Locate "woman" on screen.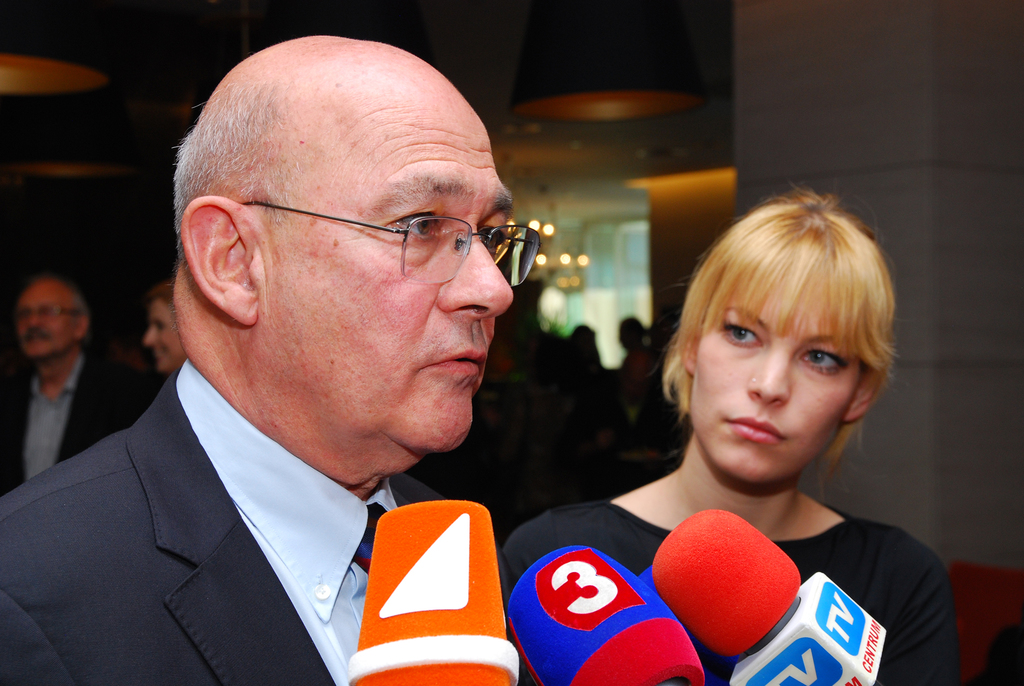
On screen at [139, 274, 189, 378].
